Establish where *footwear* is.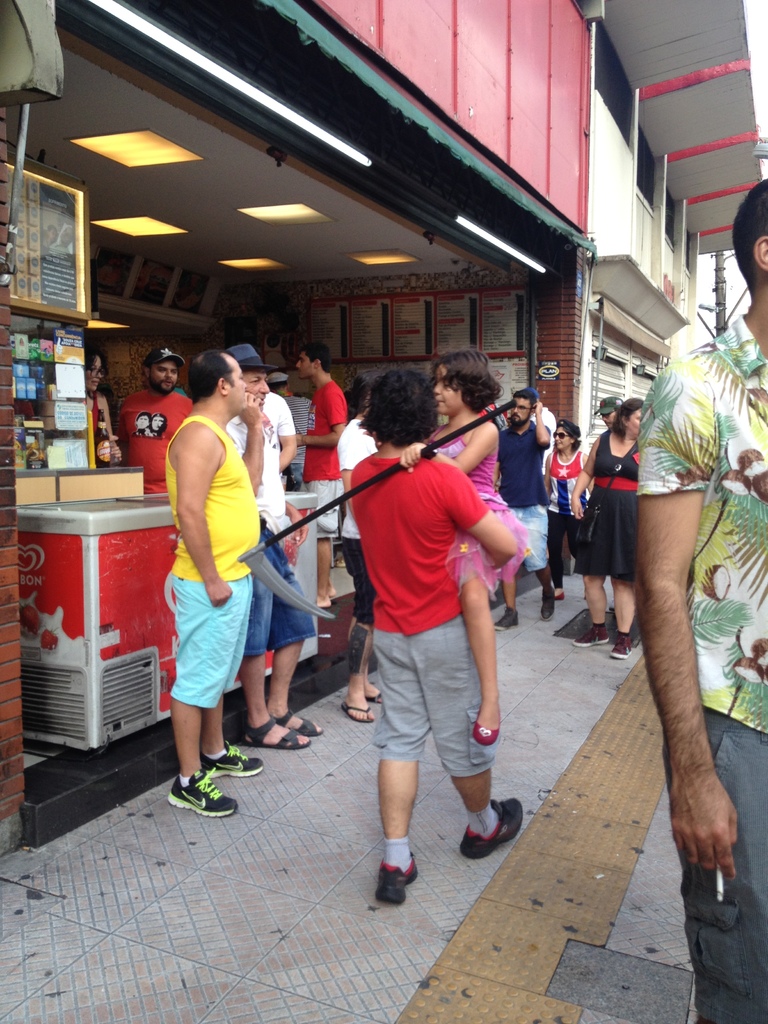
Established at {"left": 570, "top": 620, "right": 612, "bottom": 645}.
